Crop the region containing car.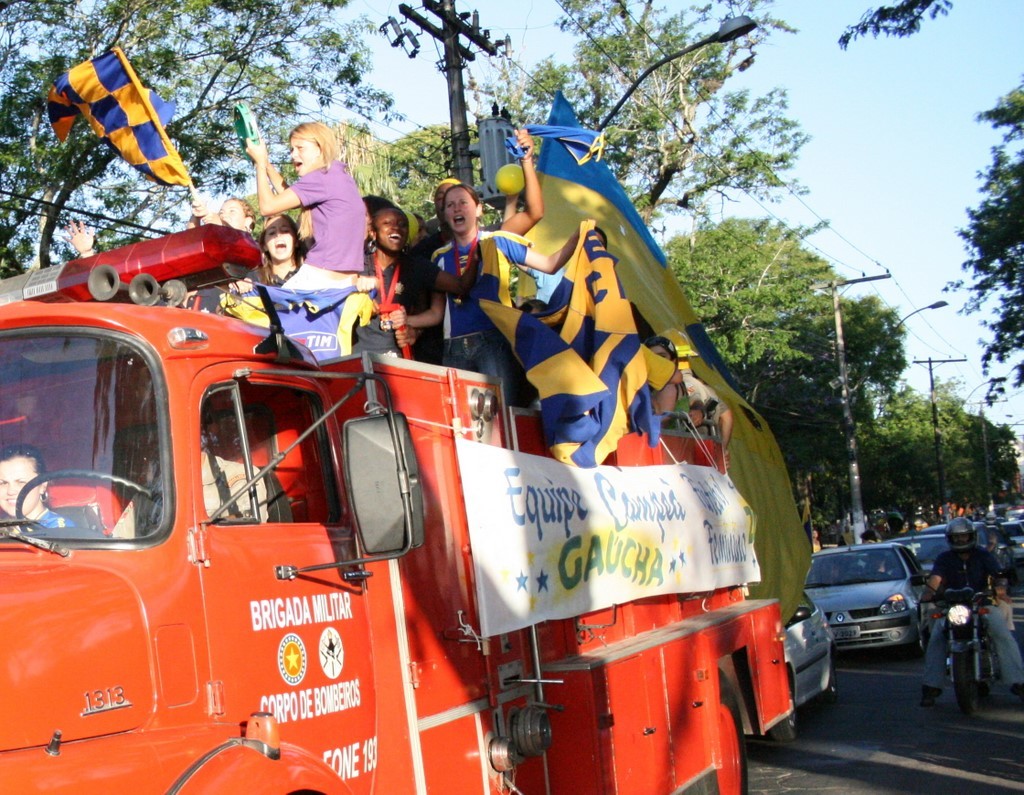
Crop region: bbox=[797, 550, 974, 674].
